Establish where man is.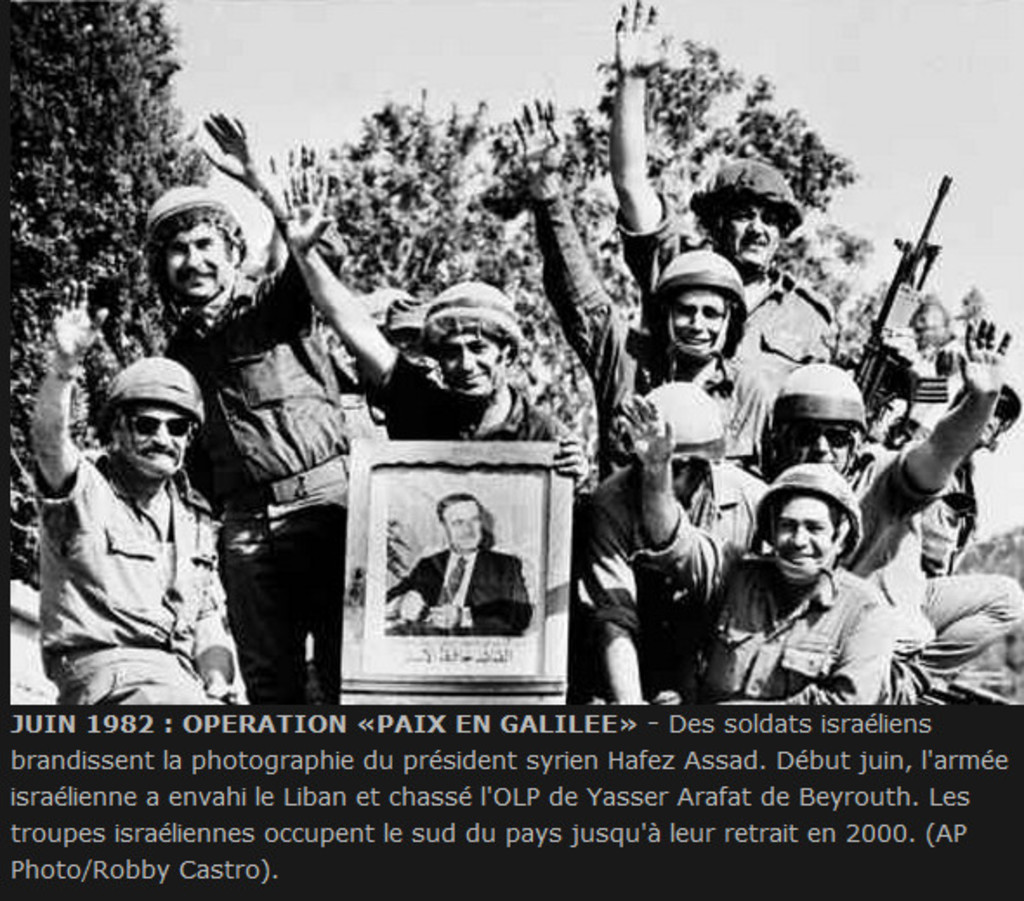
Established at left=498, top=94, right=781, bottom=451.
